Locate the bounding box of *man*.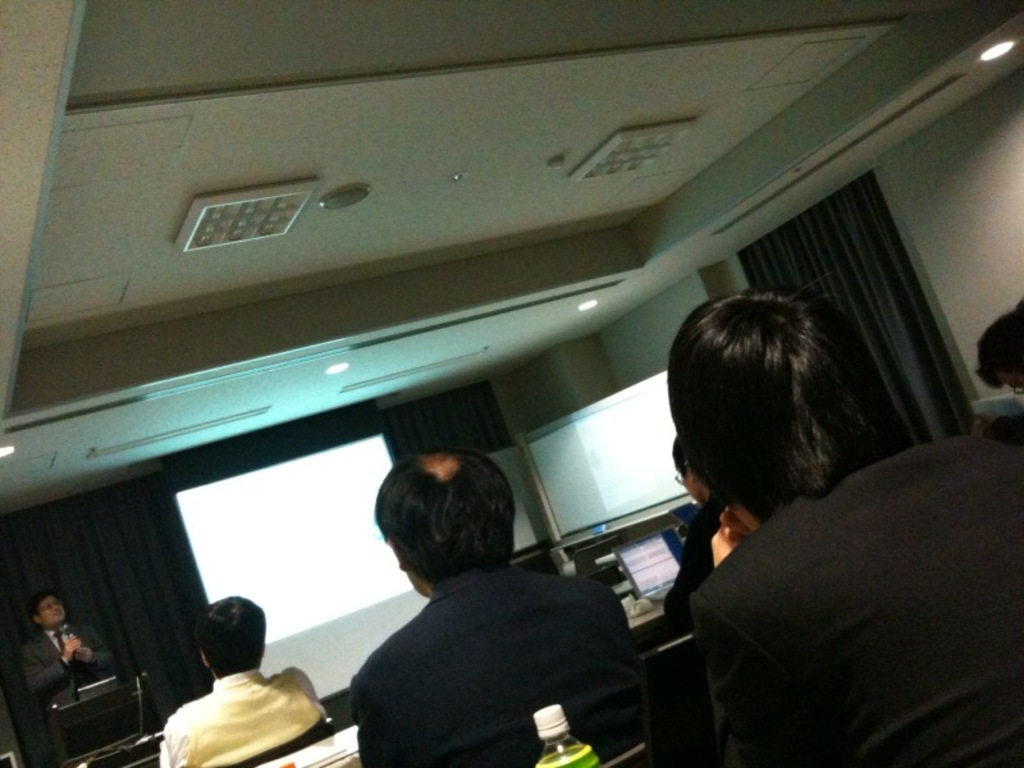
Bounding box: rect(308, 457, 659, 758).
